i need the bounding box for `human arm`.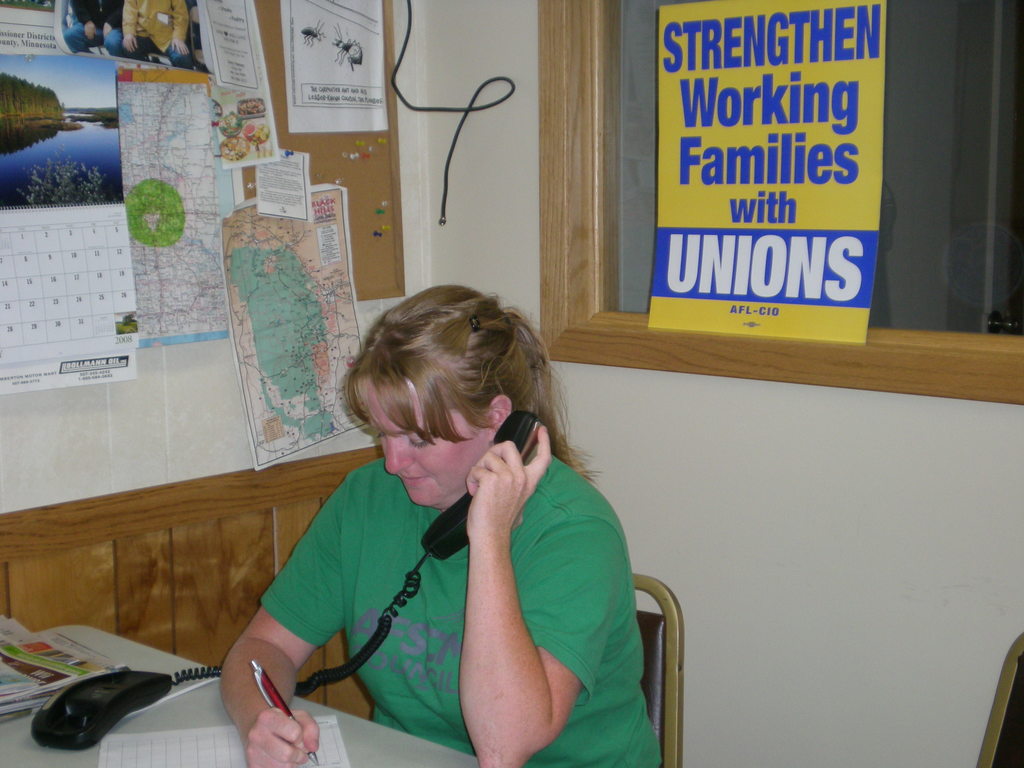
Here it is: detection(419, 455, 548, 760).
